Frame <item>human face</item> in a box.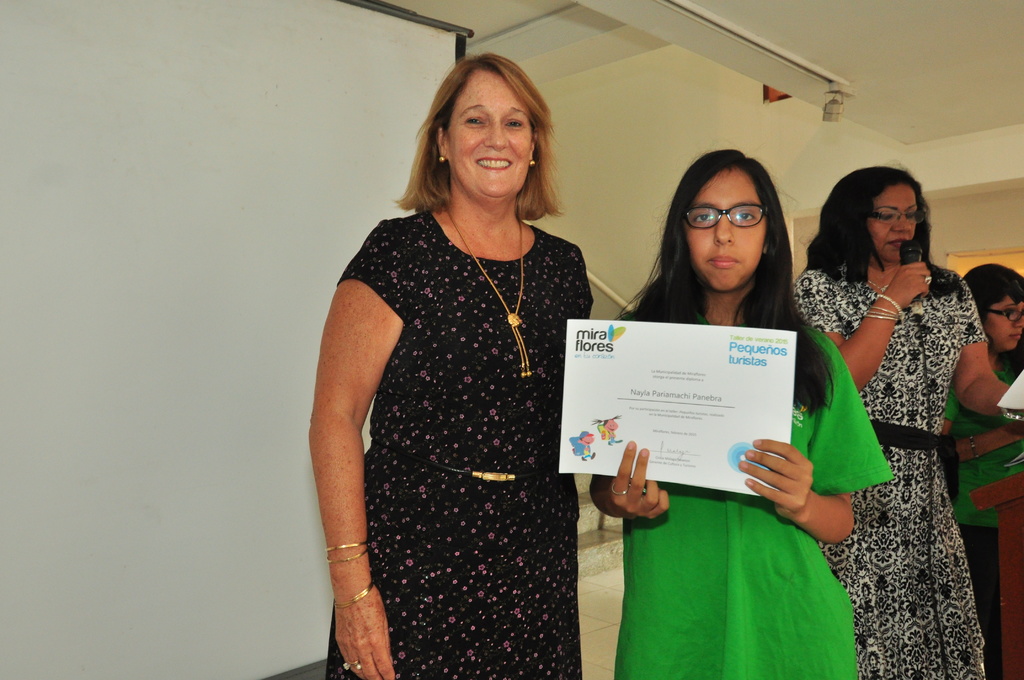
[x1=984, y1=293, x2=1023, y2=355].
